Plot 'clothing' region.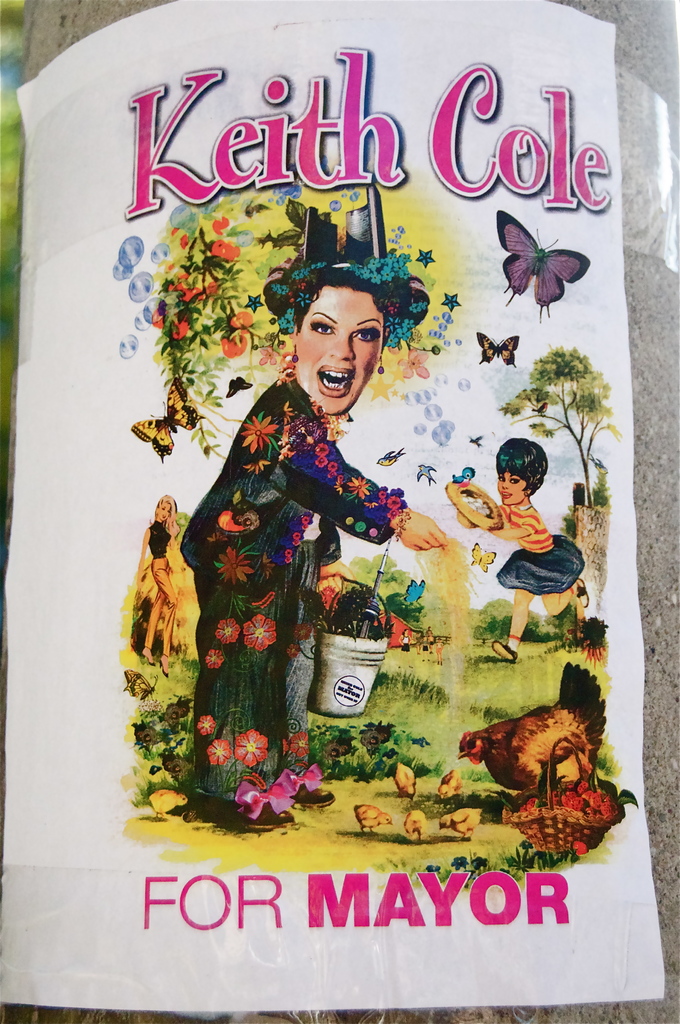
Plotted at [499,507,588,593].
